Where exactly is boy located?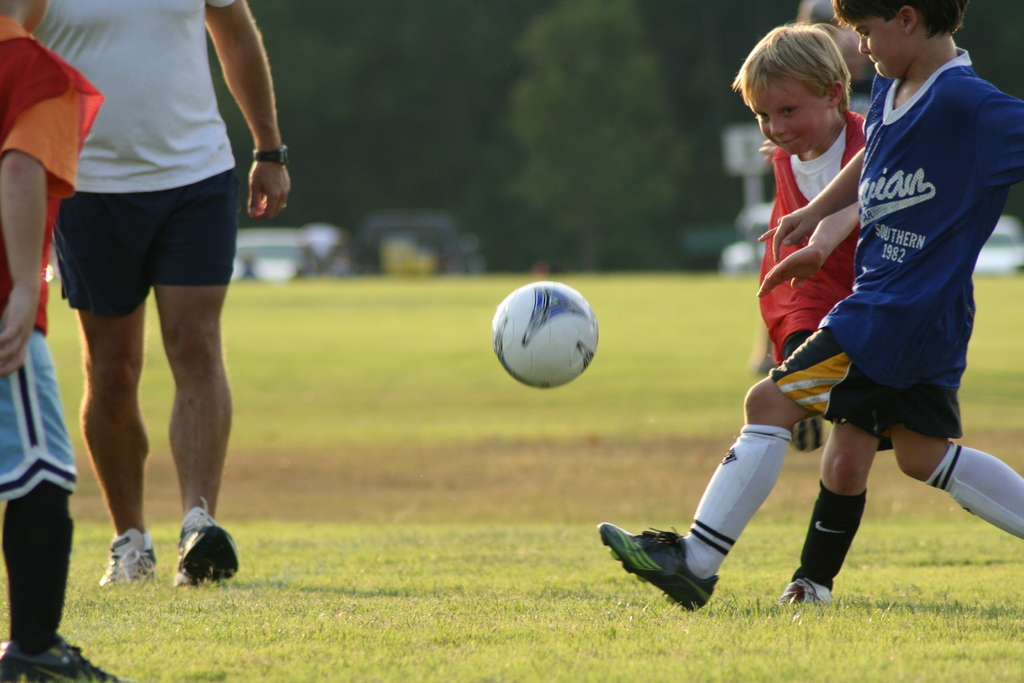
Its bounding box is pyautogui.locateOnScreen(596, 0, 1023, 610).
